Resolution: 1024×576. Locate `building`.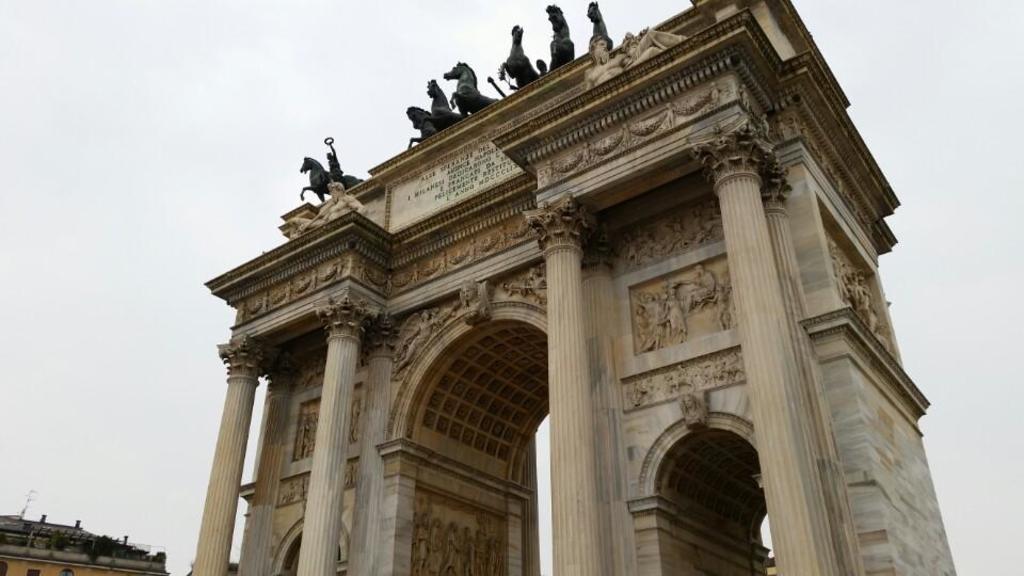
0,512,169,575.
